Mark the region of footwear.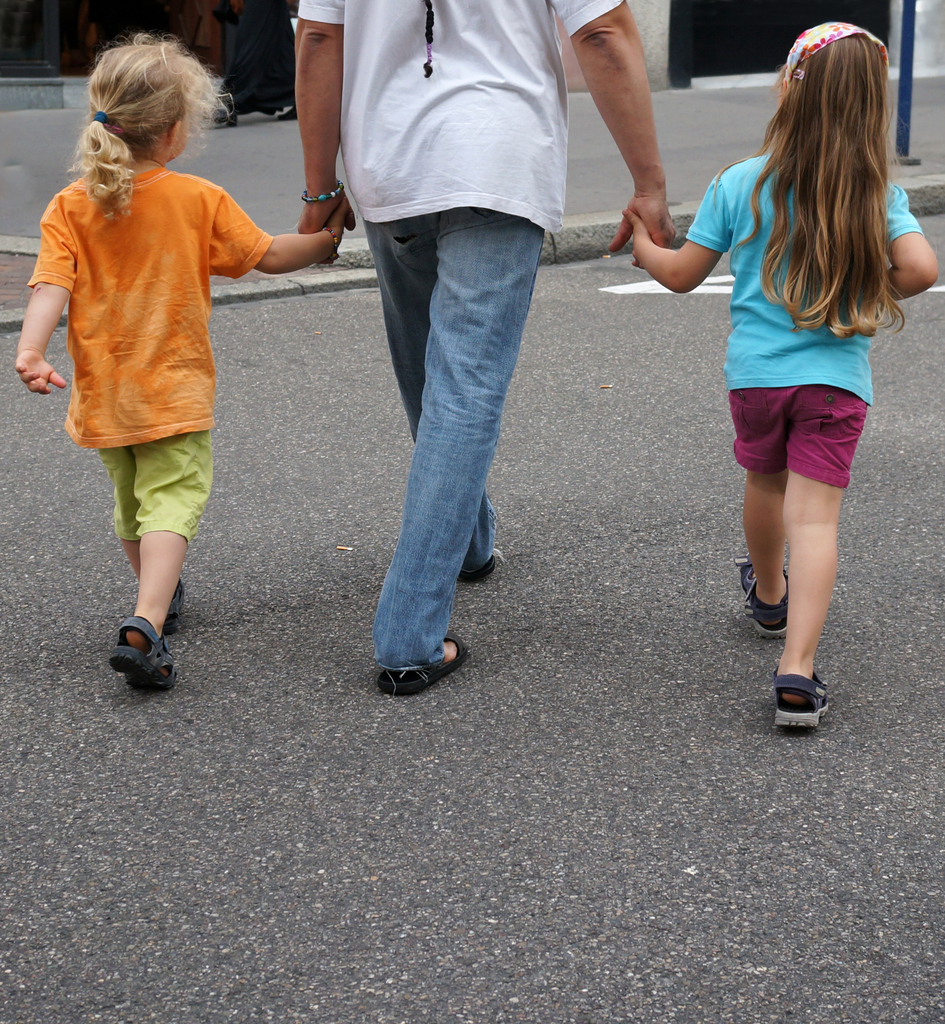
Region: {"left": 460, "top": 550, "right": 497, "bottom": 586}.
